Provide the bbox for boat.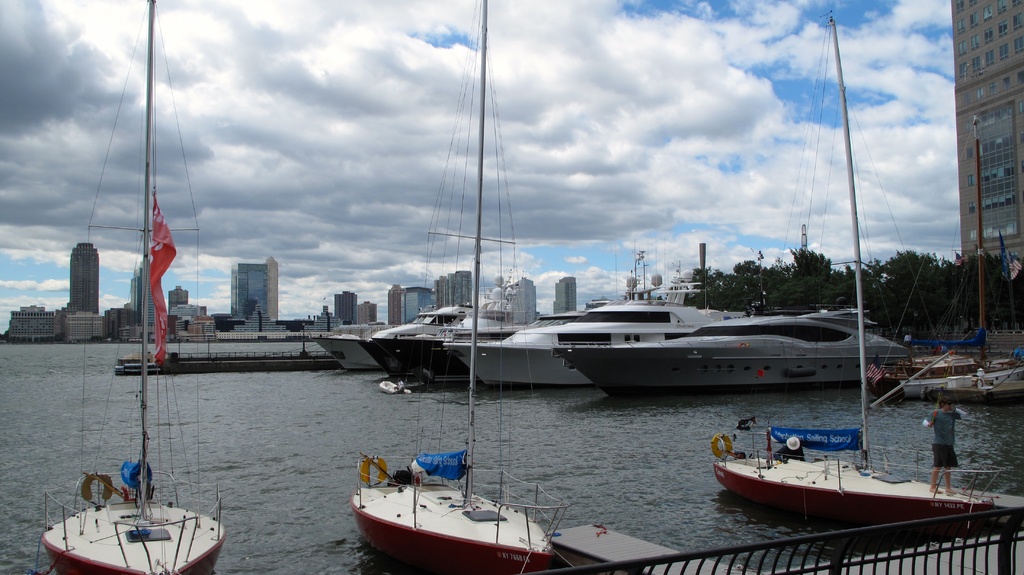
pyautogui.locateOnScreen(870, 106, 1023, 397).
